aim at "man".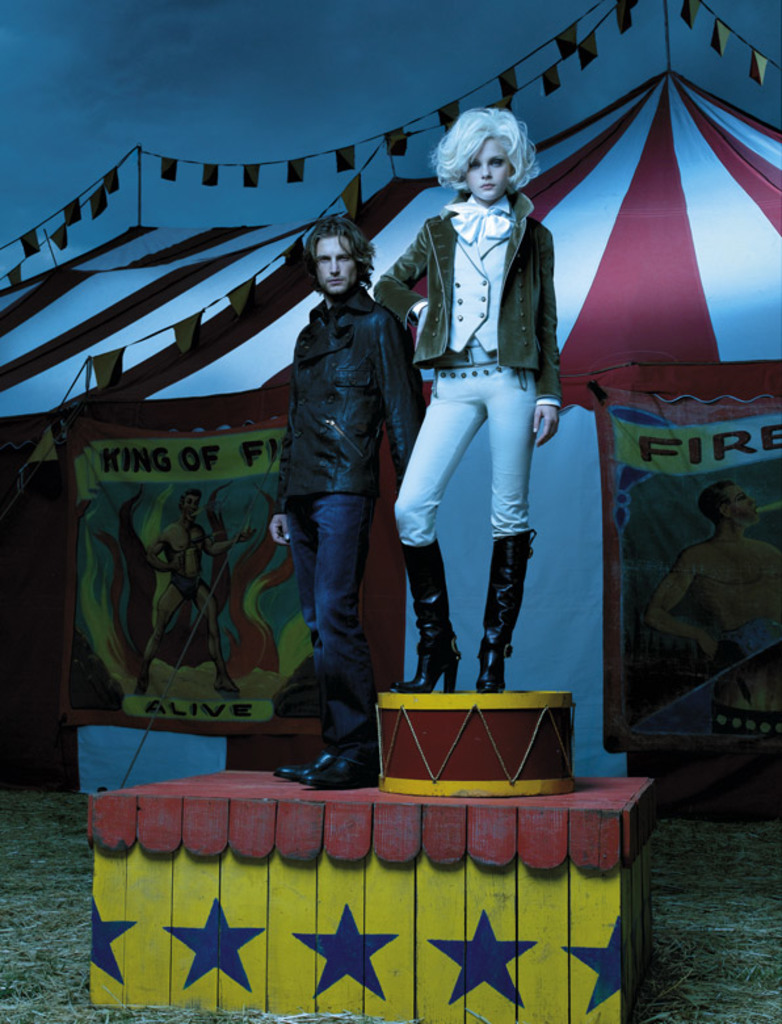
Aimed at Rect(134, 483, 248, 709).
